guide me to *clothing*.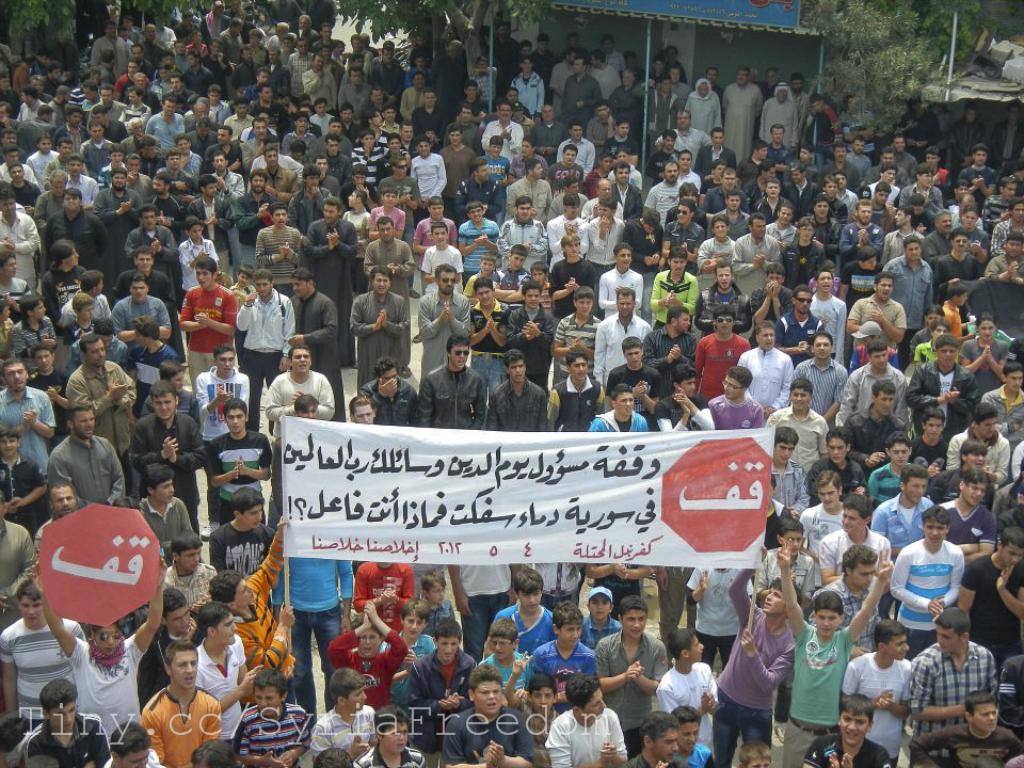
Guidance: <box>480,654,533,693</box>.
